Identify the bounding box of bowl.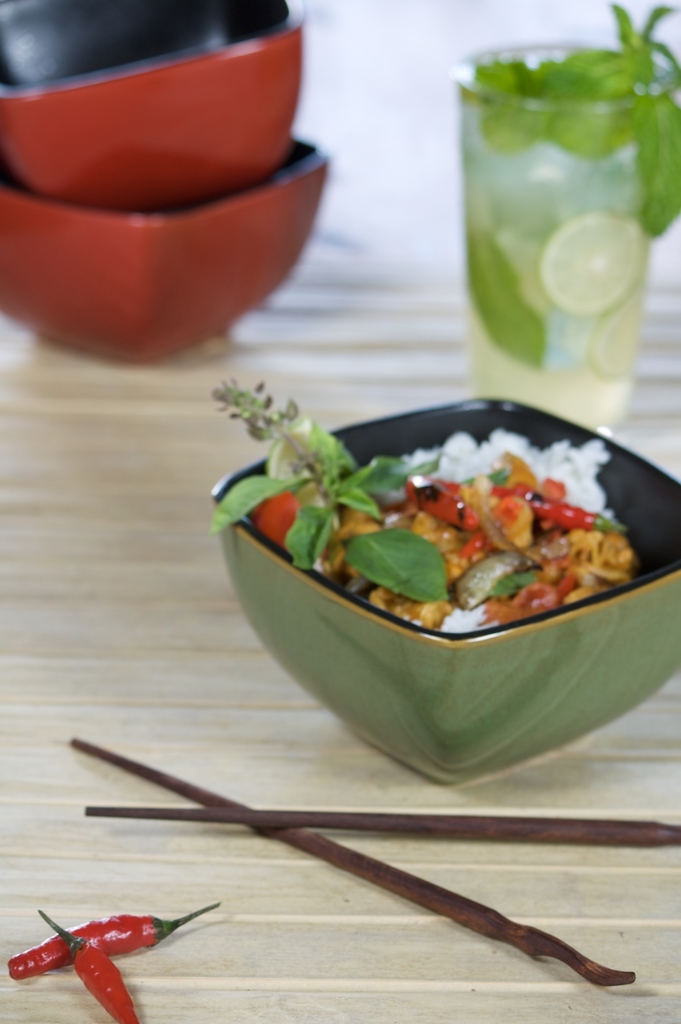
region(0, 138, 330, 369).
